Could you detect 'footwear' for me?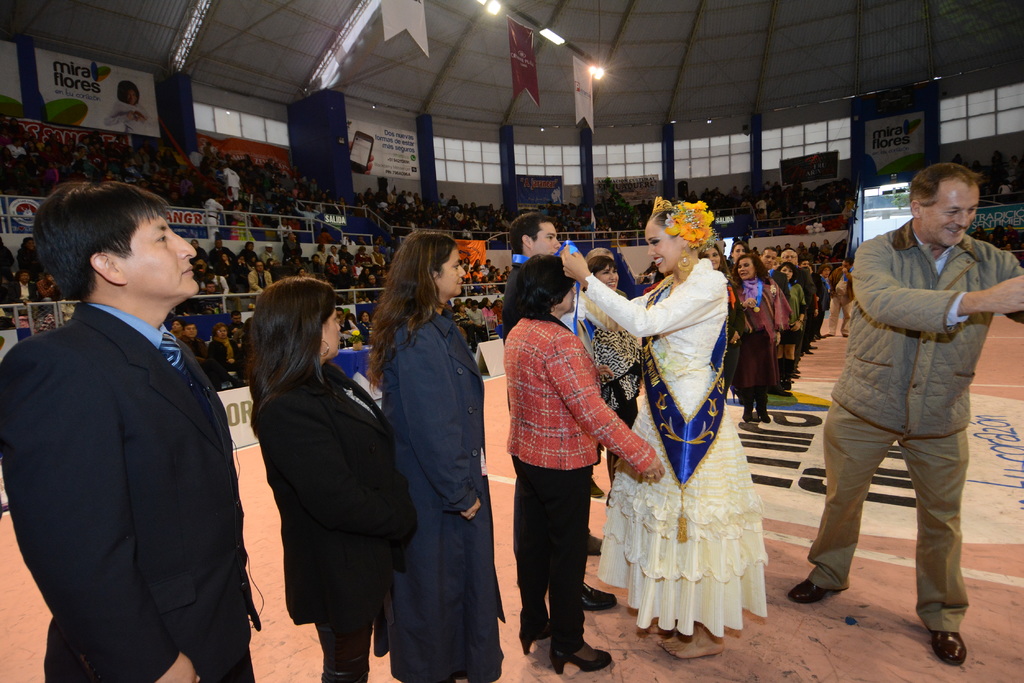
Detection result: rect(792, 577, 840, 601).
